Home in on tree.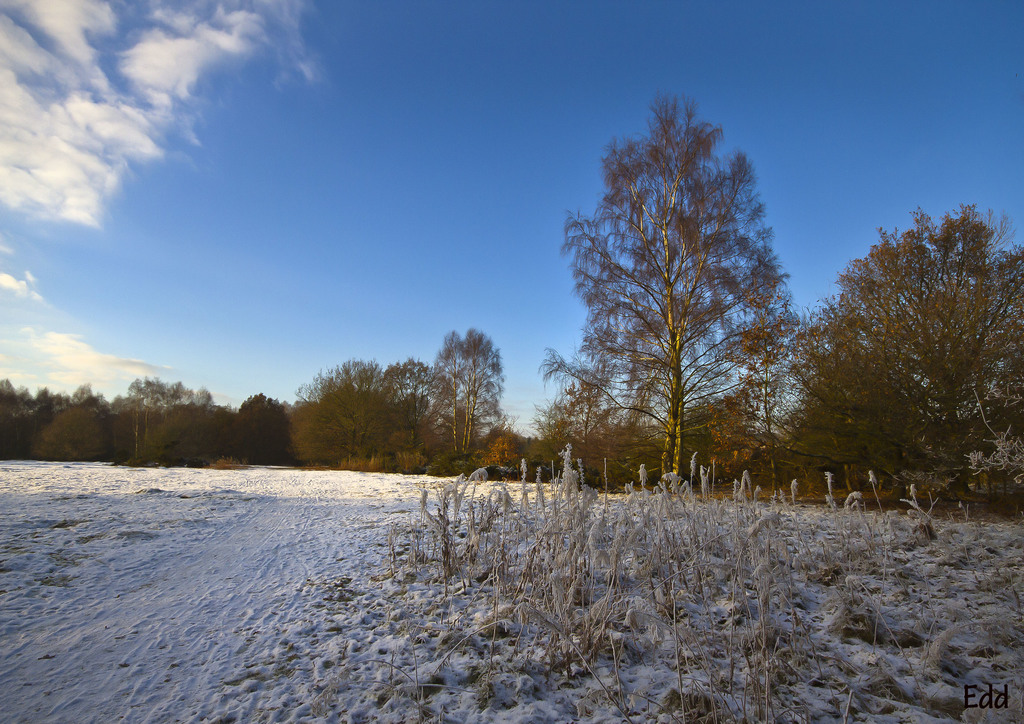
Homed in at bbox=[615, 375, 757, 478].
